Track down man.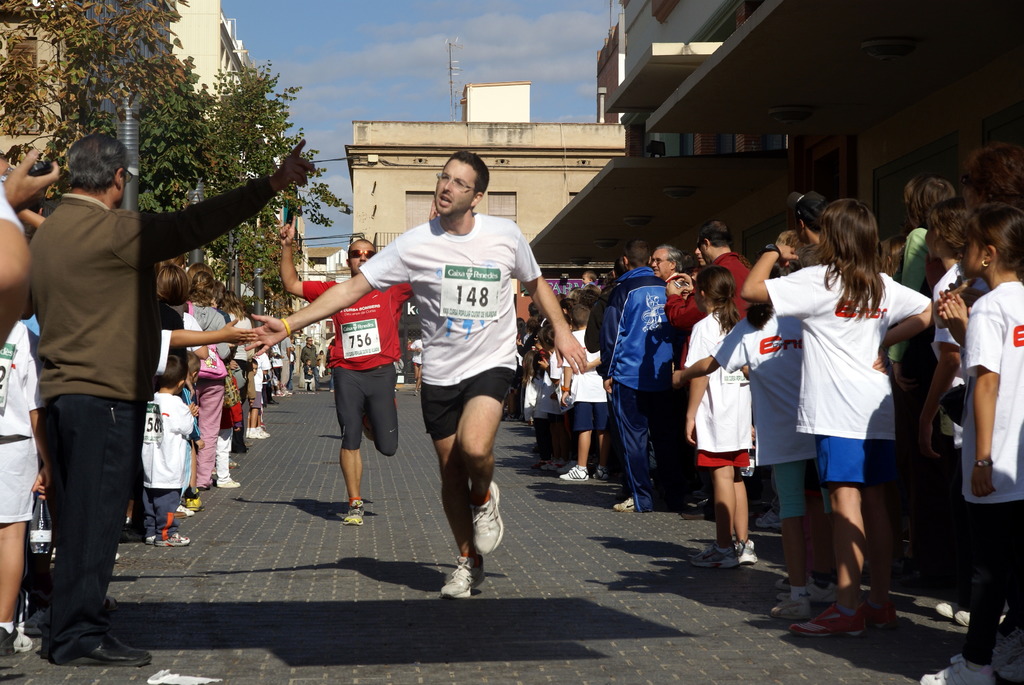
Tracked to {"x1": 577, "y1": 233, "x2": 684, "y2": 512}.
